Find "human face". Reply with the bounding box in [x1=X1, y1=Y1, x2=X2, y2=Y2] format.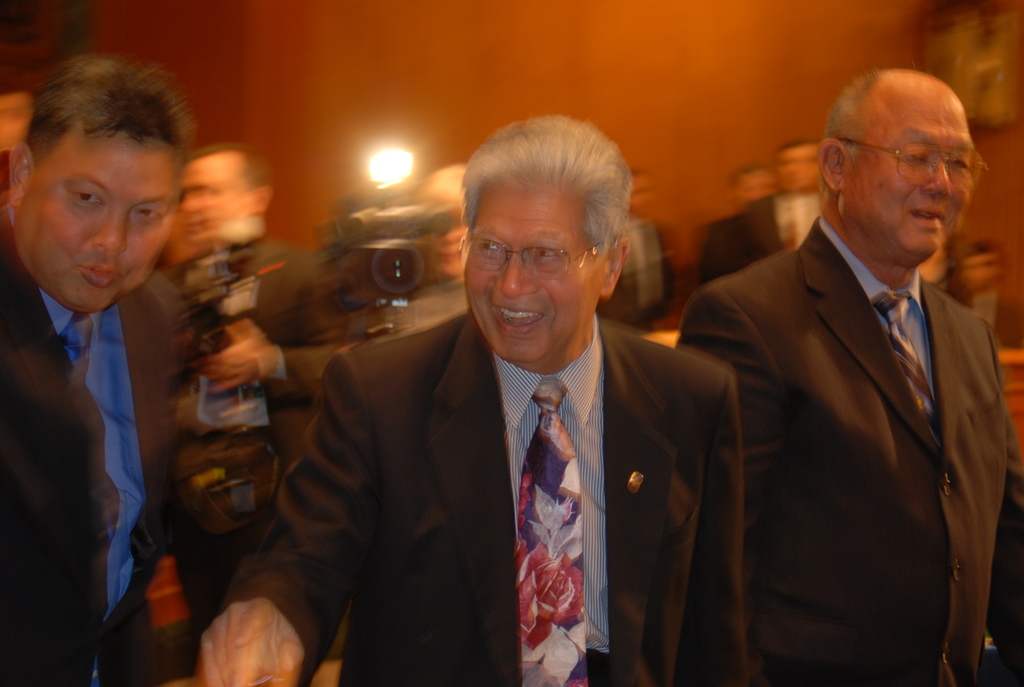
[x1=775, y1=148, x2=819, y2=192].
